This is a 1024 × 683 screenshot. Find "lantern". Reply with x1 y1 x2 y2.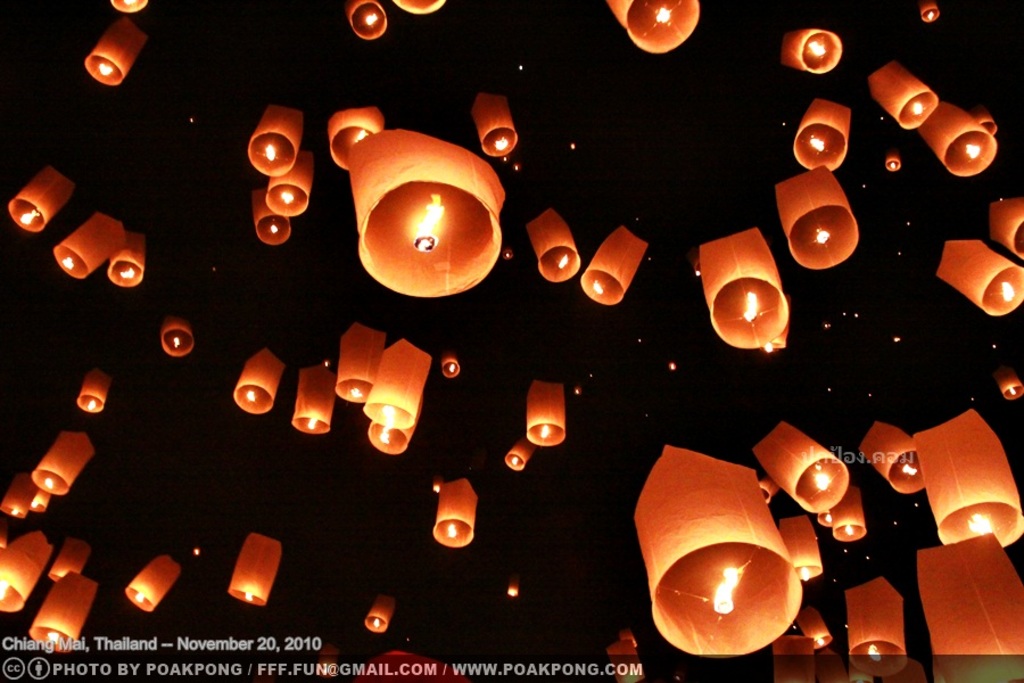
472 96 518 157.
